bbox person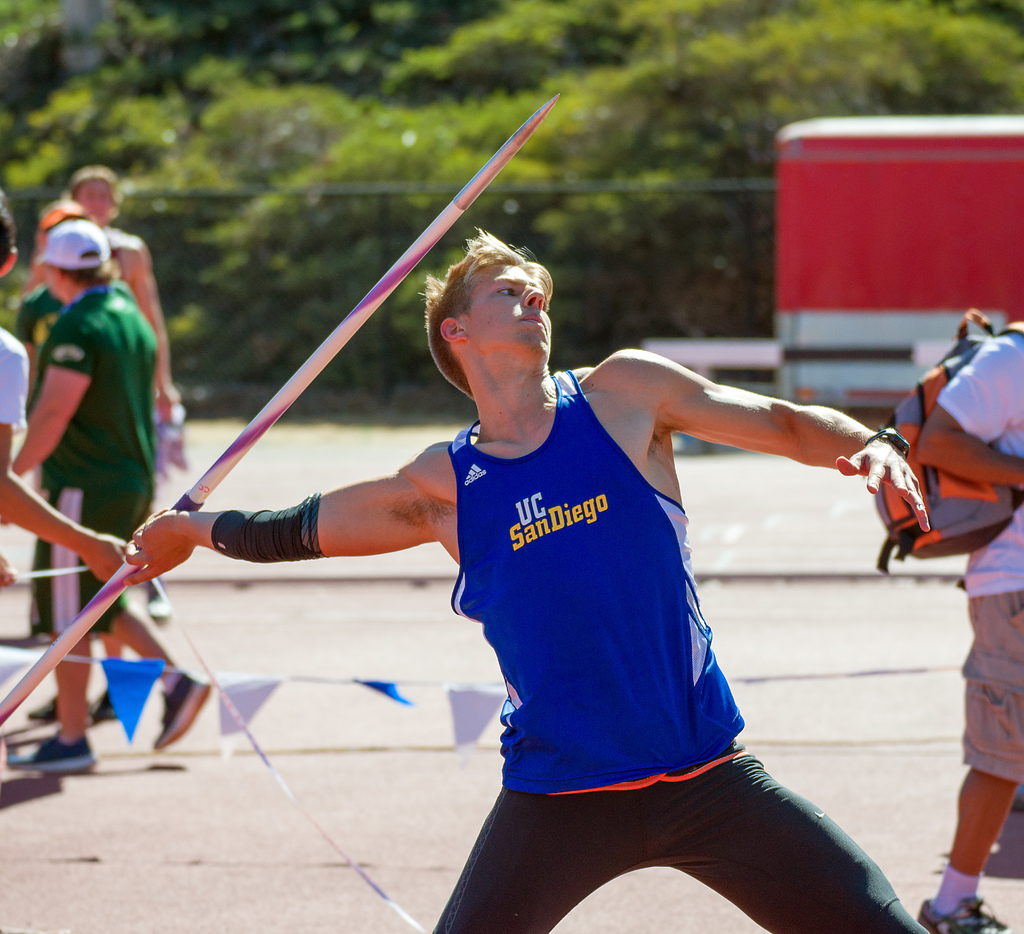
region(15, 202, 127, 720)
